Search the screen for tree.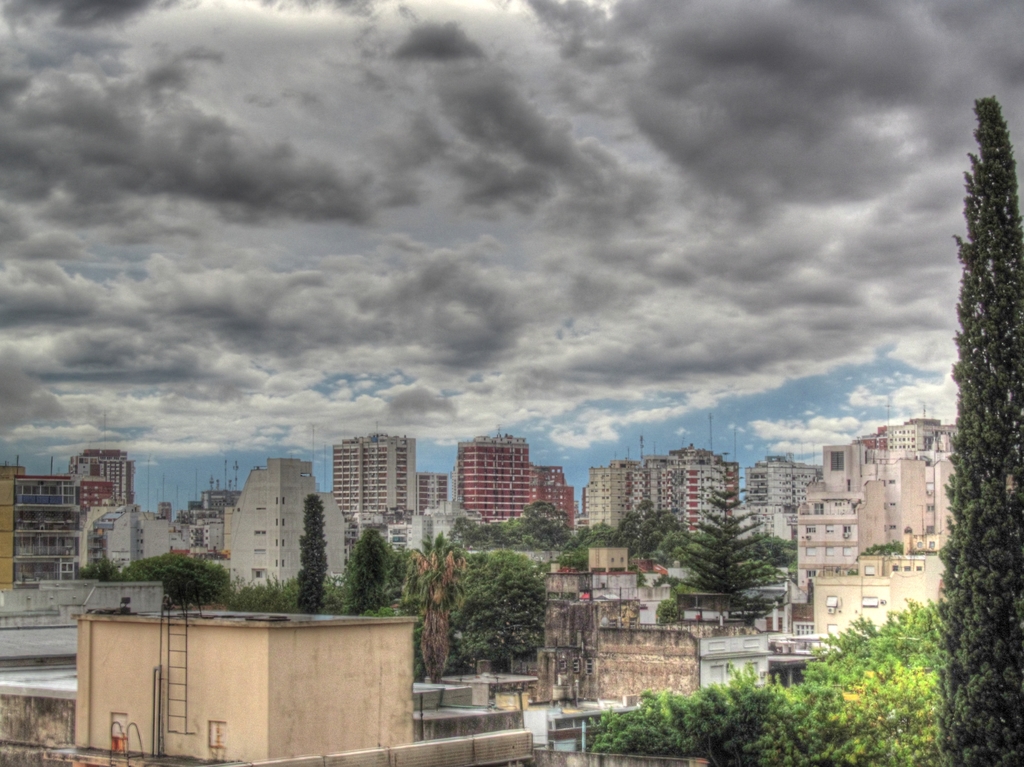
Found at select_region(461, 493, 575, 554).
